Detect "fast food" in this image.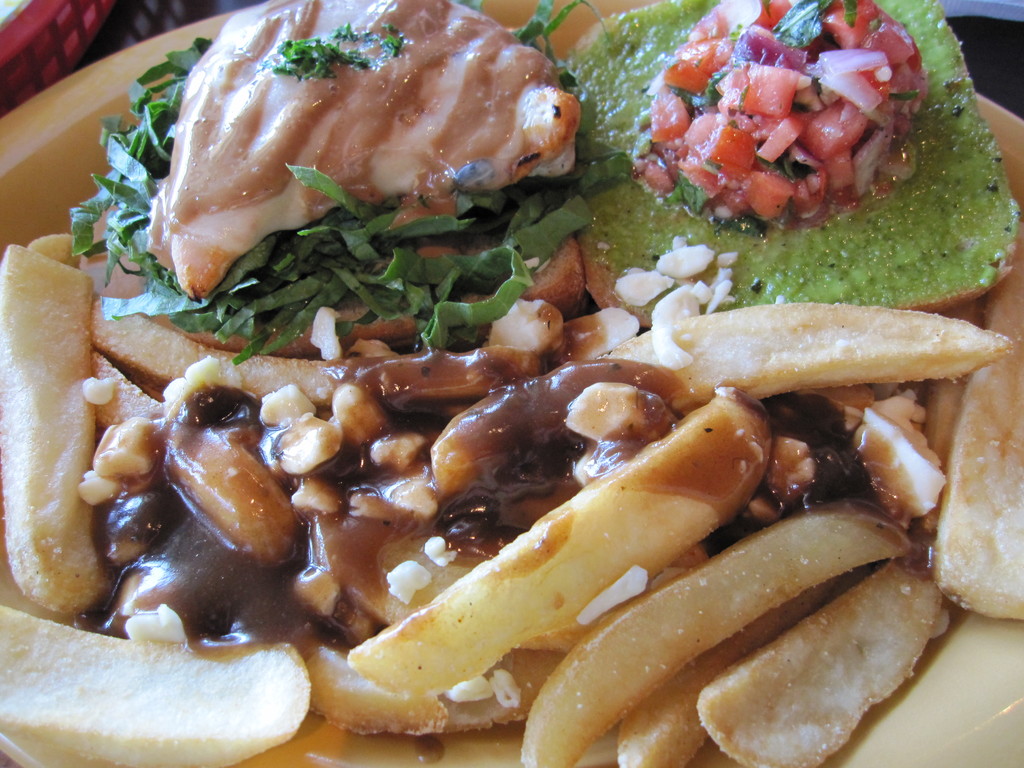
Detection: box=[0, 589, 306, 767].
